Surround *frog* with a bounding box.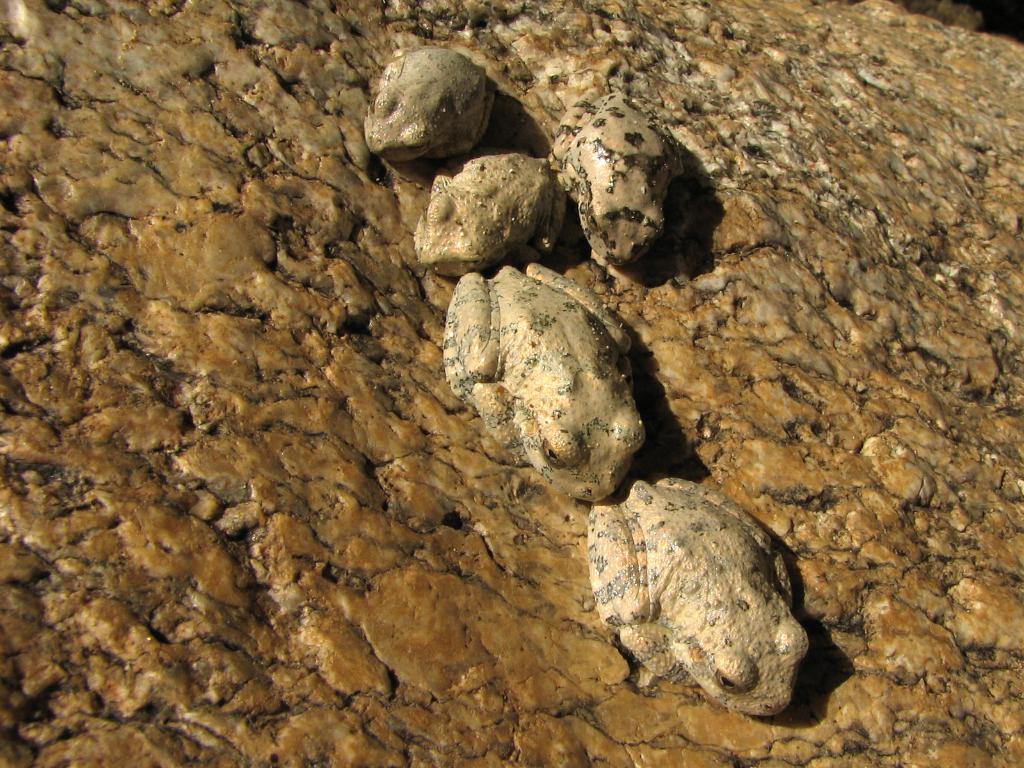
locate(548, 86, 686, 269).
